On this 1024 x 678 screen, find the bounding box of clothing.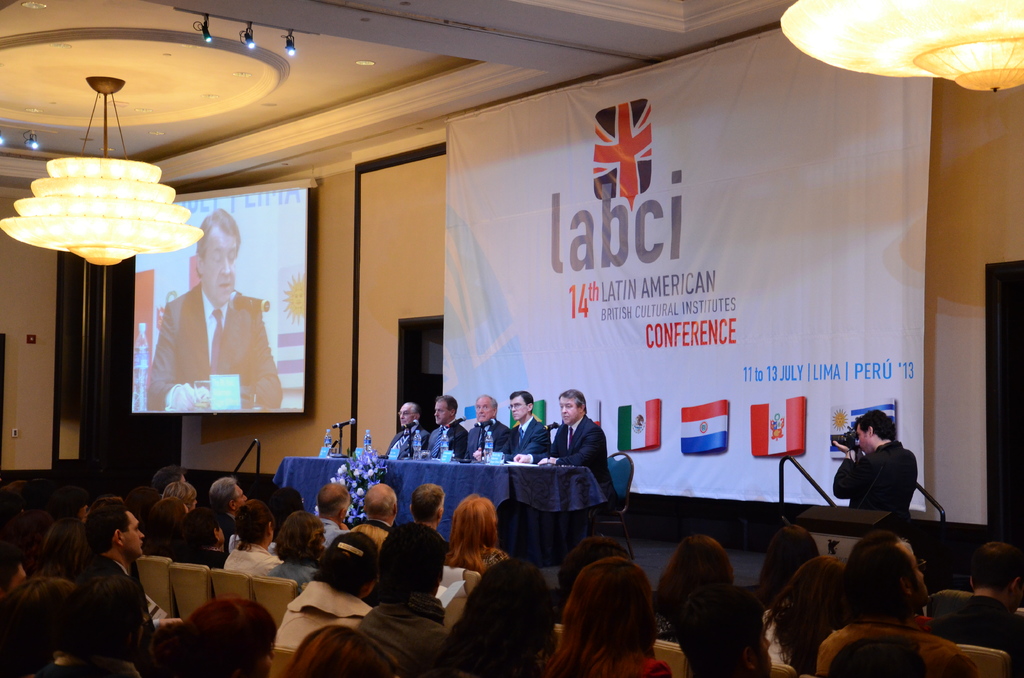
Bounding box: box(223, 541, 283, 582).
